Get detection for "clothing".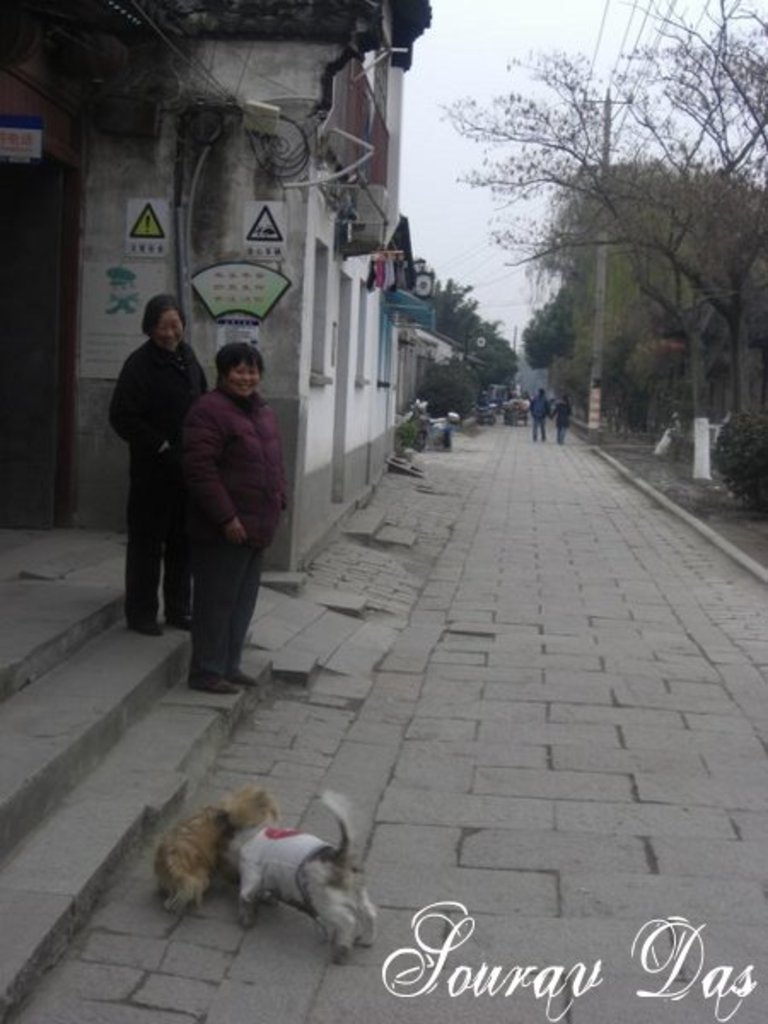
Detection: {"left": 108, "top": 336, "right": 215, "bottom": 625}.
